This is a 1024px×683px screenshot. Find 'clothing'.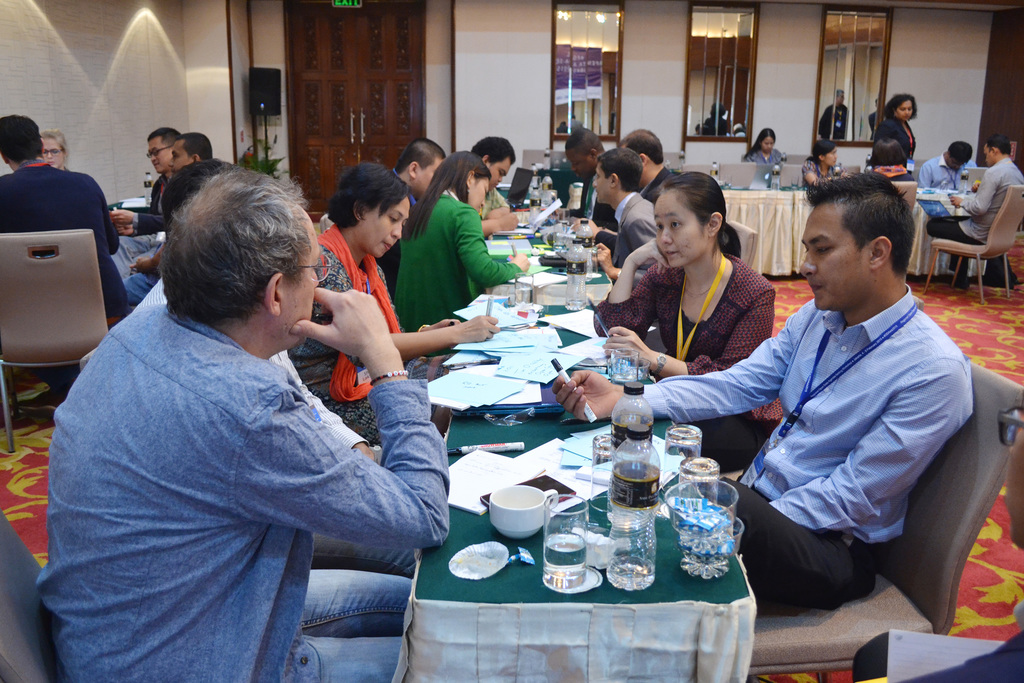
Bounding box: (left=124, top=170, right=177, bottom=231).
